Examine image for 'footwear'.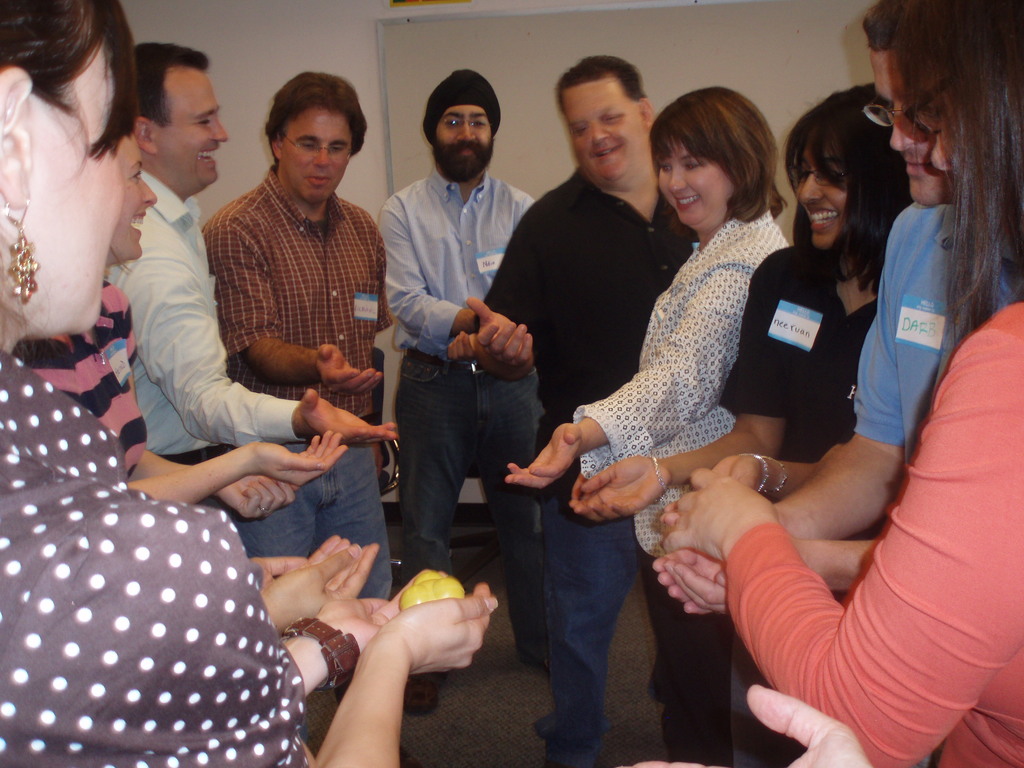
Examination result: Rect(548, 741, 595, 767).
